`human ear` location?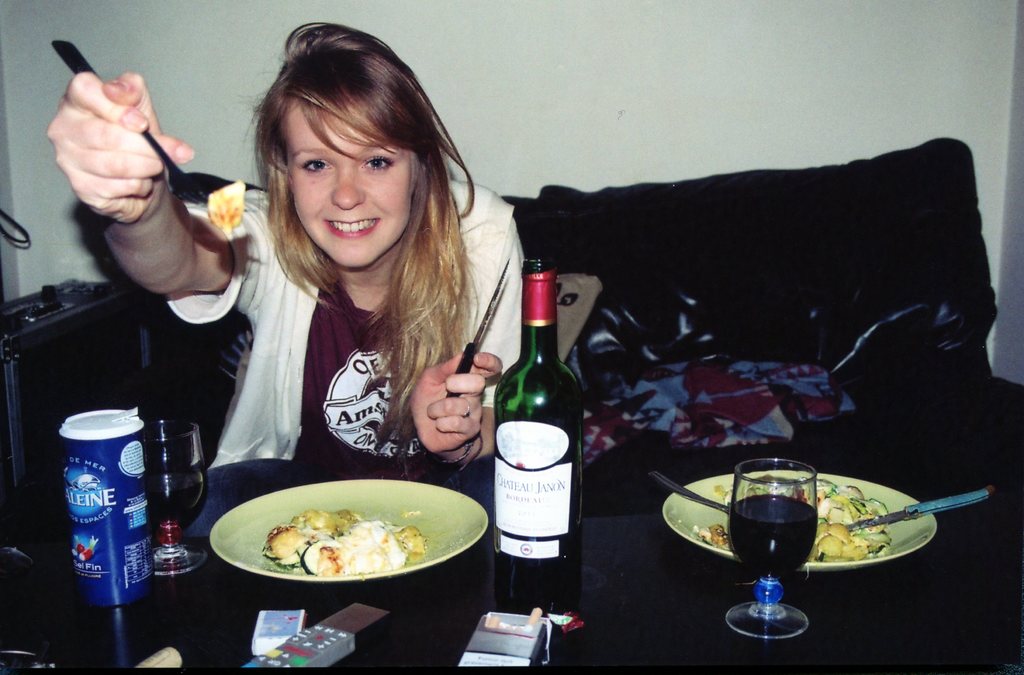
<bbox>285, 174, 294, 195</bbox>
